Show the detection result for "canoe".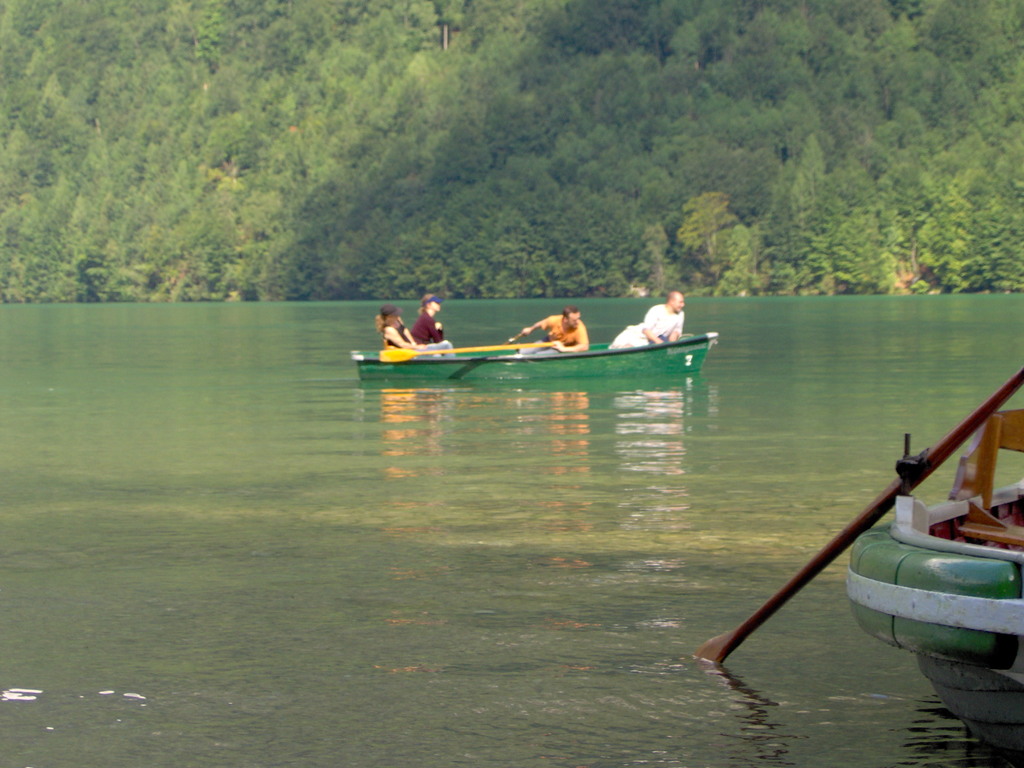
[371, 298, 684, 403].
